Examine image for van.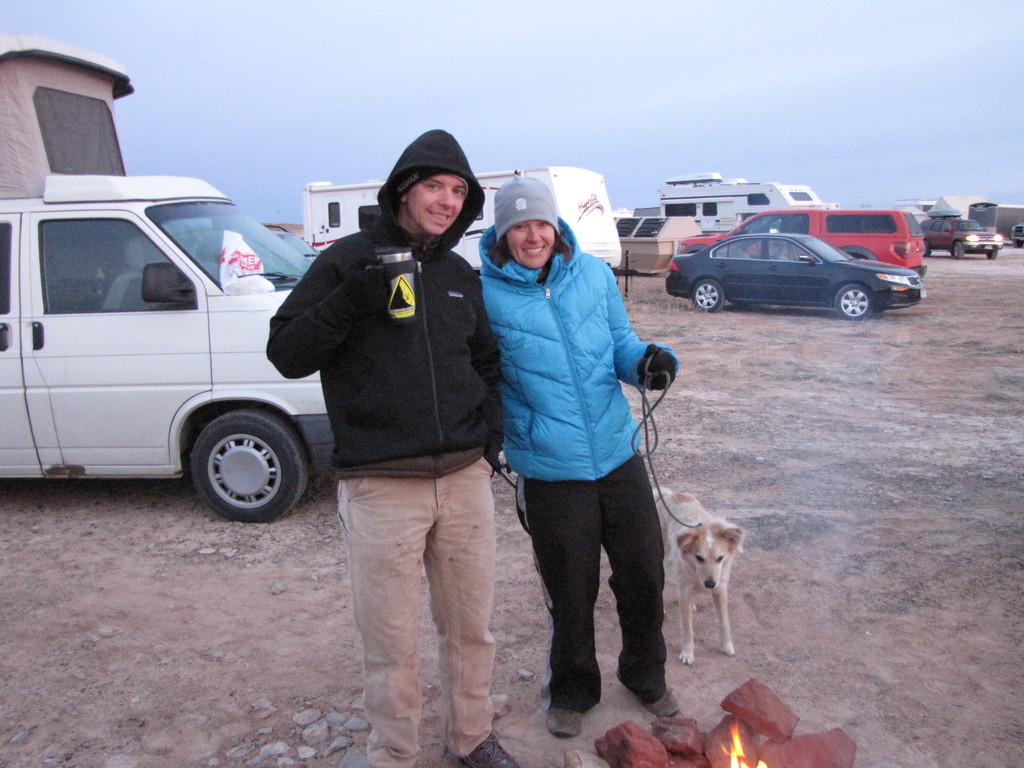
Examination result: region(918, 217, 1004, 261).
